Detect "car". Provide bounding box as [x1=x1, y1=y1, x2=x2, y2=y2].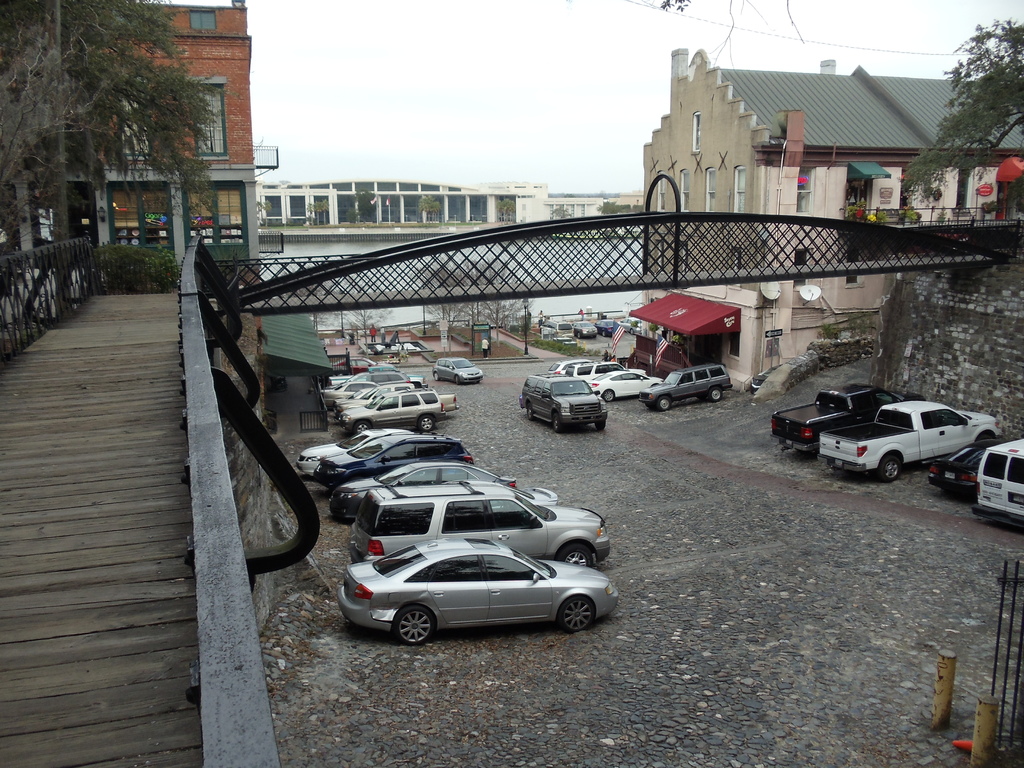
[x1=428, y1=352, x2=482, y2=385].
